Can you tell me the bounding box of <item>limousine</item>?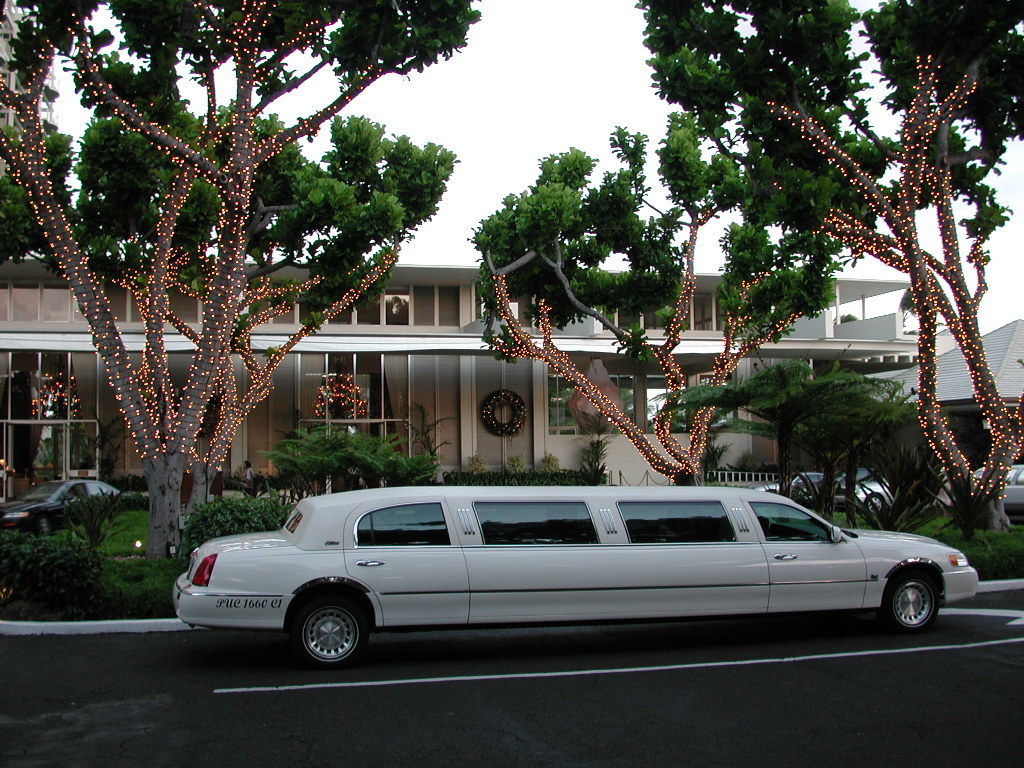
170,485,979,670.
